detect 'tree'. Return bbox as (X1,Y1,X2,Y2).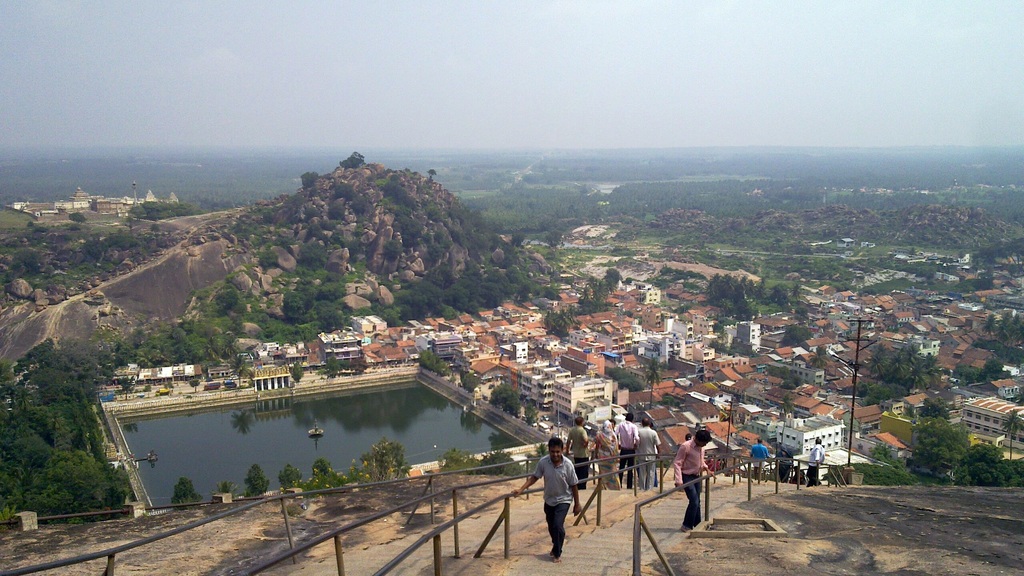
(978,314,1000,336).
